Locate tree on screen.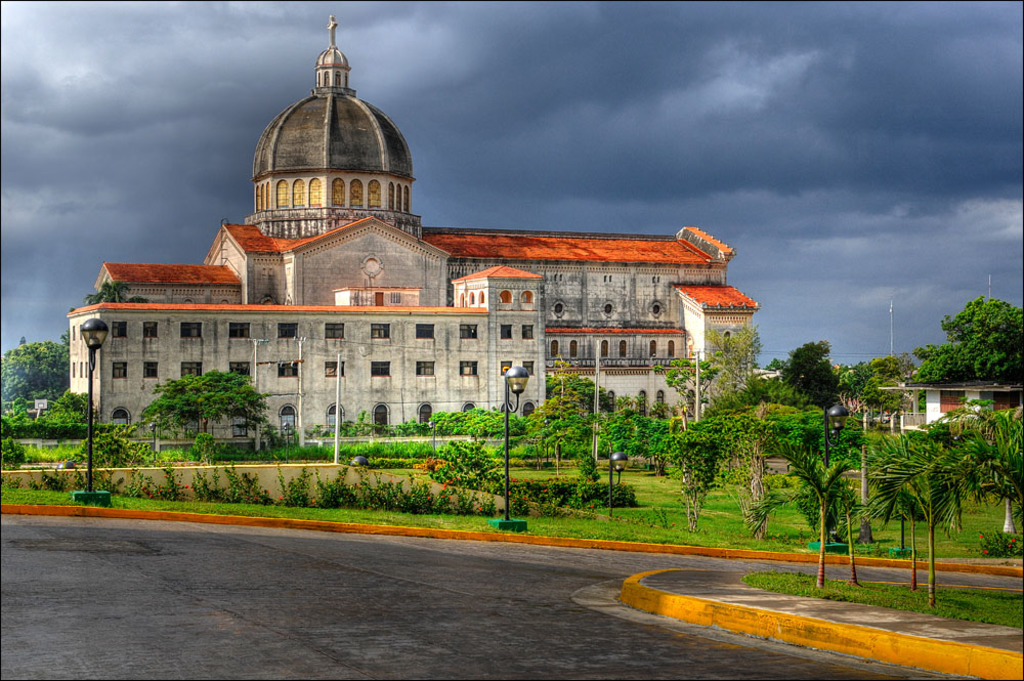
On screen at region(83, 284, 131, 303).
